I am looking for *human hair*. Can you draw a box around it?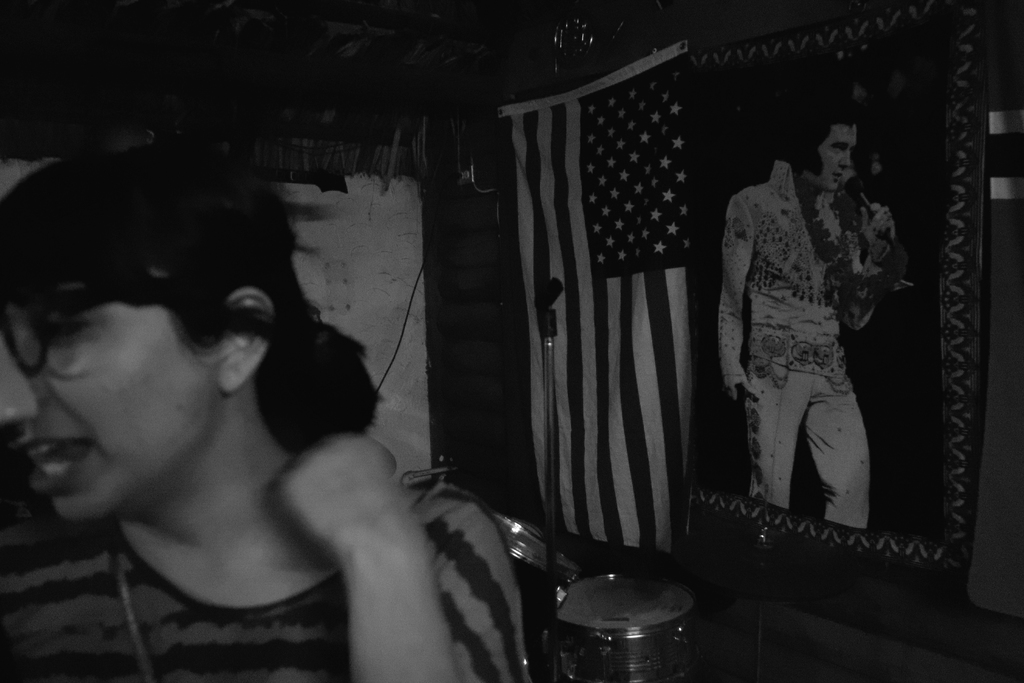
Sure, the bounding box is (x1=26, y1=140, x2=346, y2=481).
